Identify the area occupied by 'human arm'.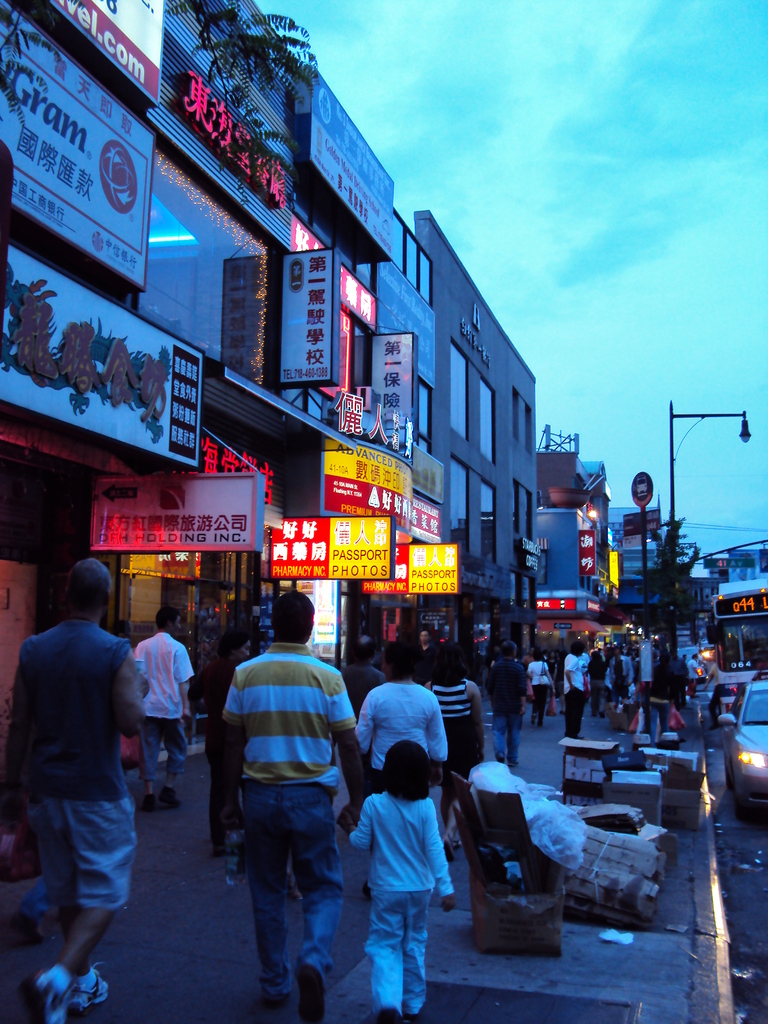
Area: {"left": 470, "top": 681, "right": 486, "bottom": 730}.
